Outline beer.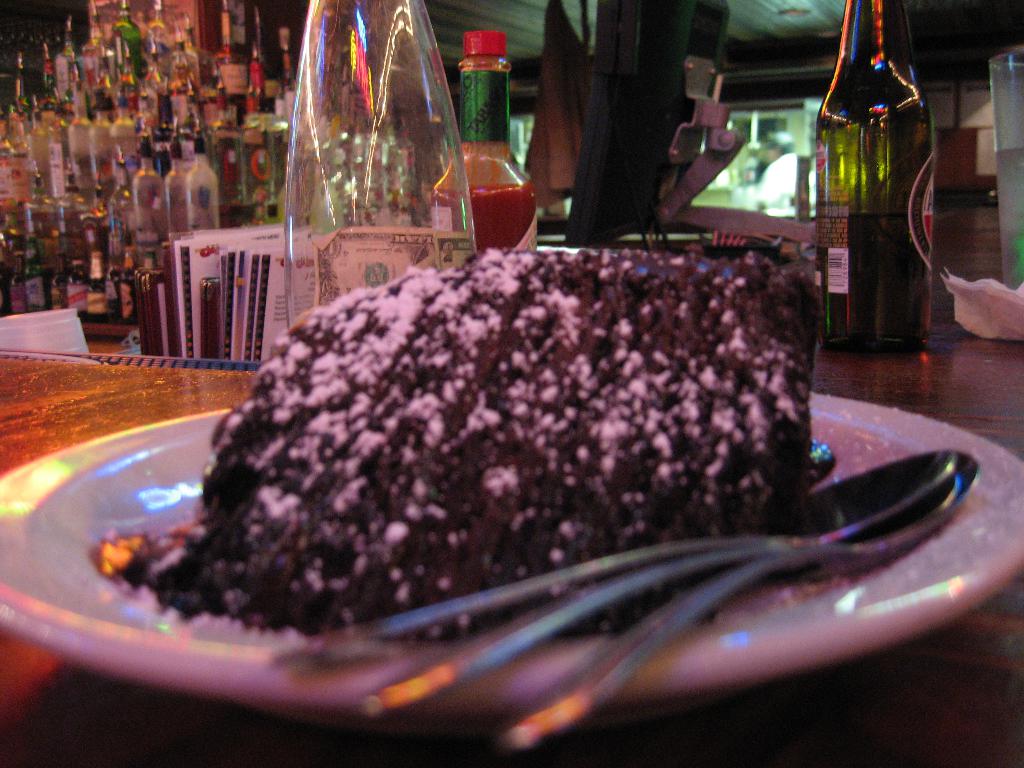
Outline: rect(820, 0, 936, 352).
